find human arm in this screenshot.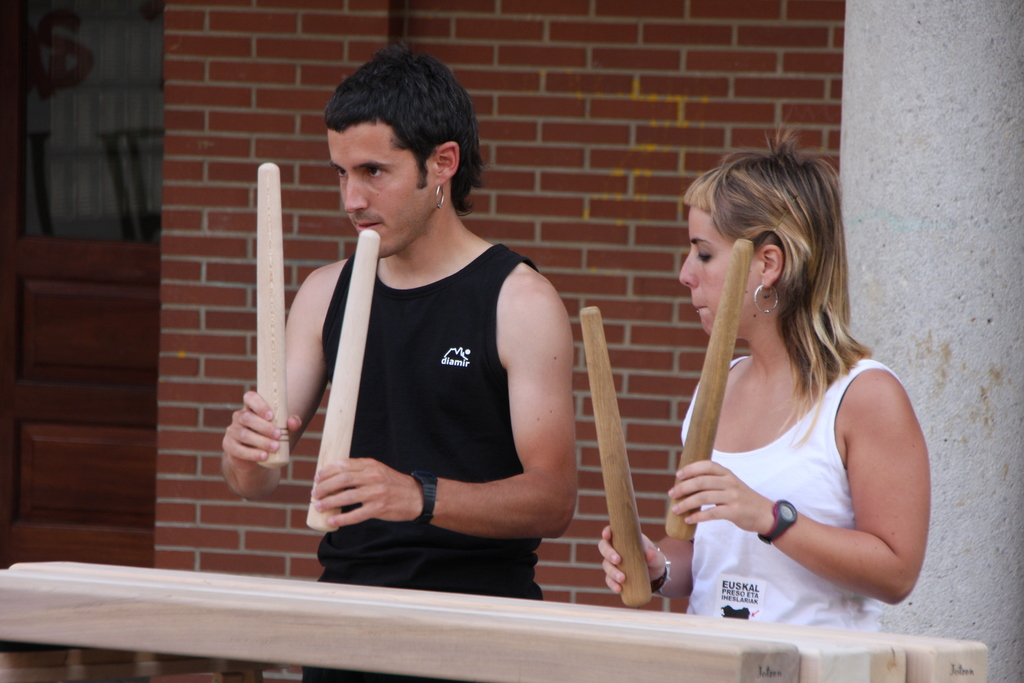
The bounding box for human arm is <region>315, 288, 579, 536</region>.
